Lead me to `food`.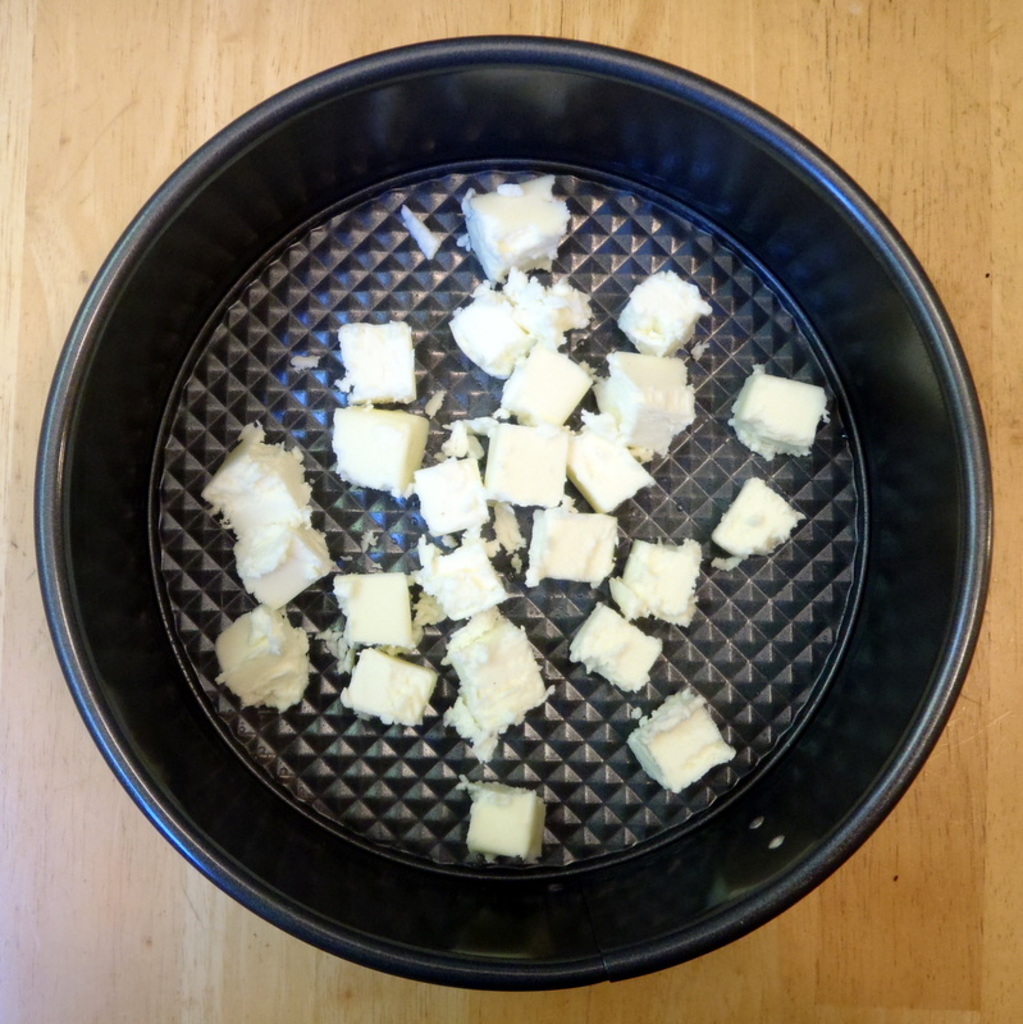
Lead to 561:413:658:516.
